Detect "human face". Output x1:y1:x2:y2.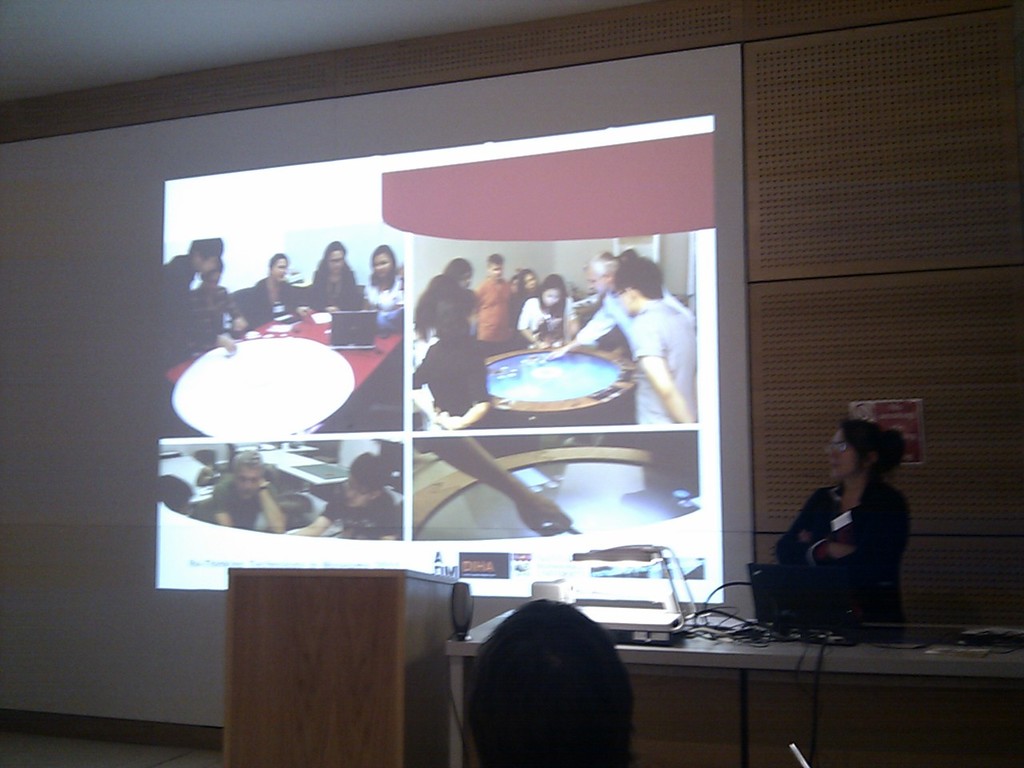
195:262:222:290.
